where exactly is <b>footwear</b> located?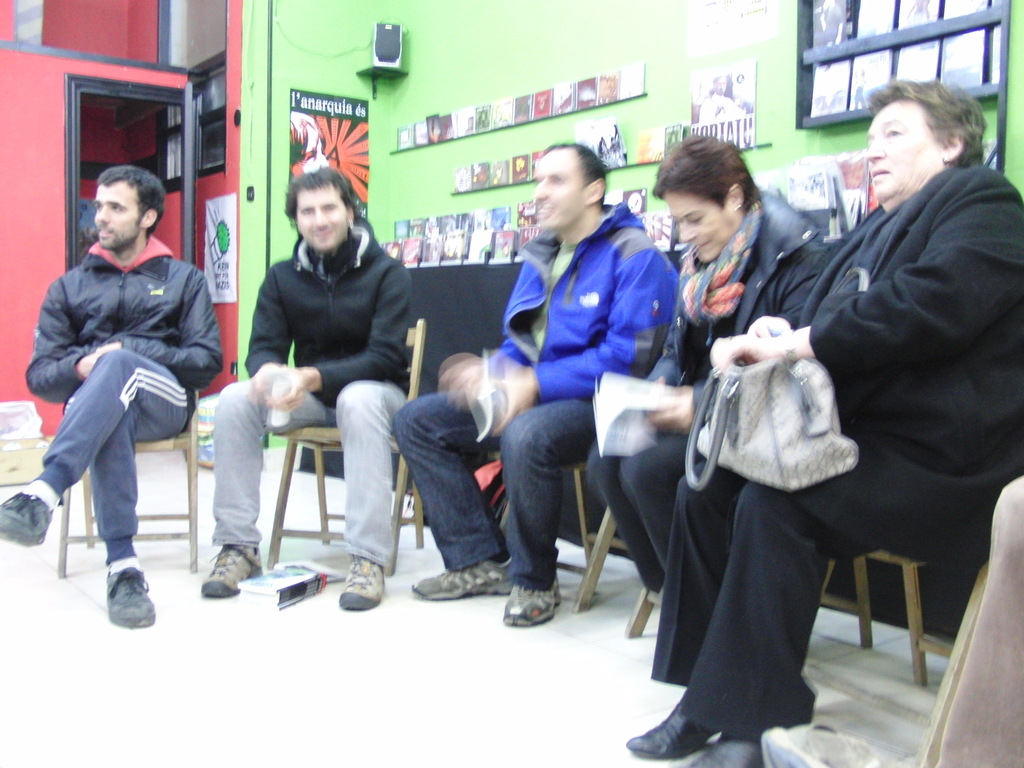
Its bounding box is rect(508, 580, 564, 627).
